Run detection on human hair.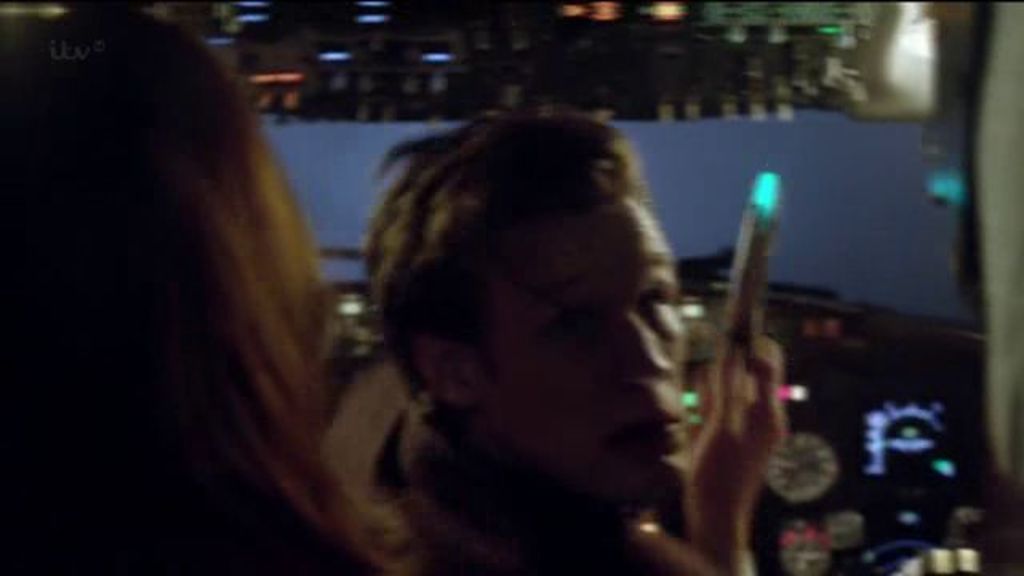
Result: x1=0, y1=2, x2=408, y2=574.
